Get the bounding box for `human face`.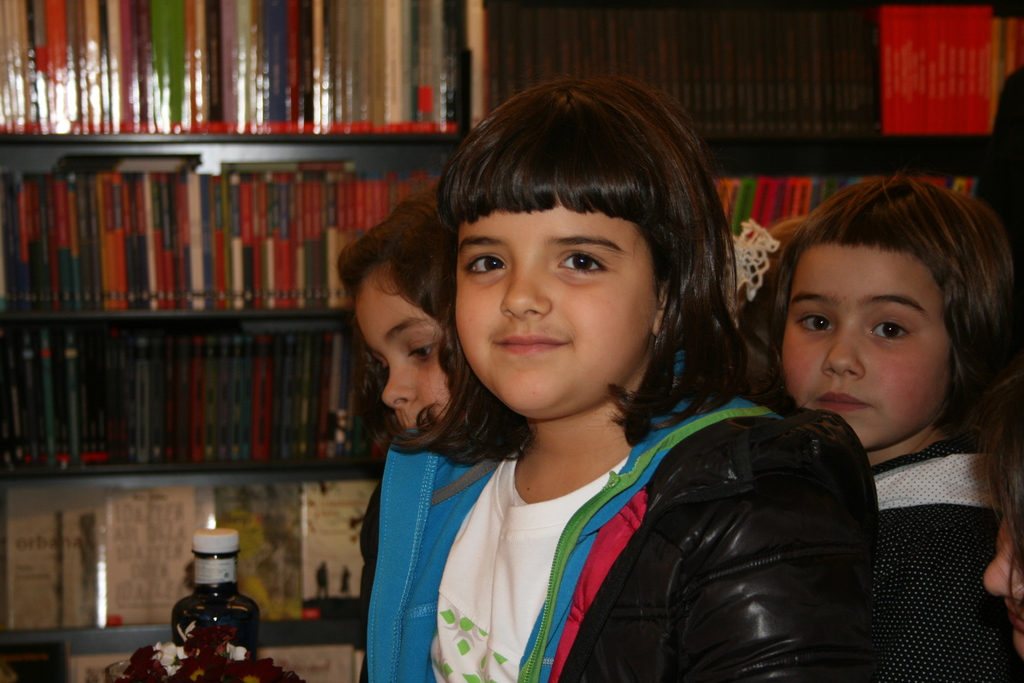
bbox(452, 204, 662, 415).
